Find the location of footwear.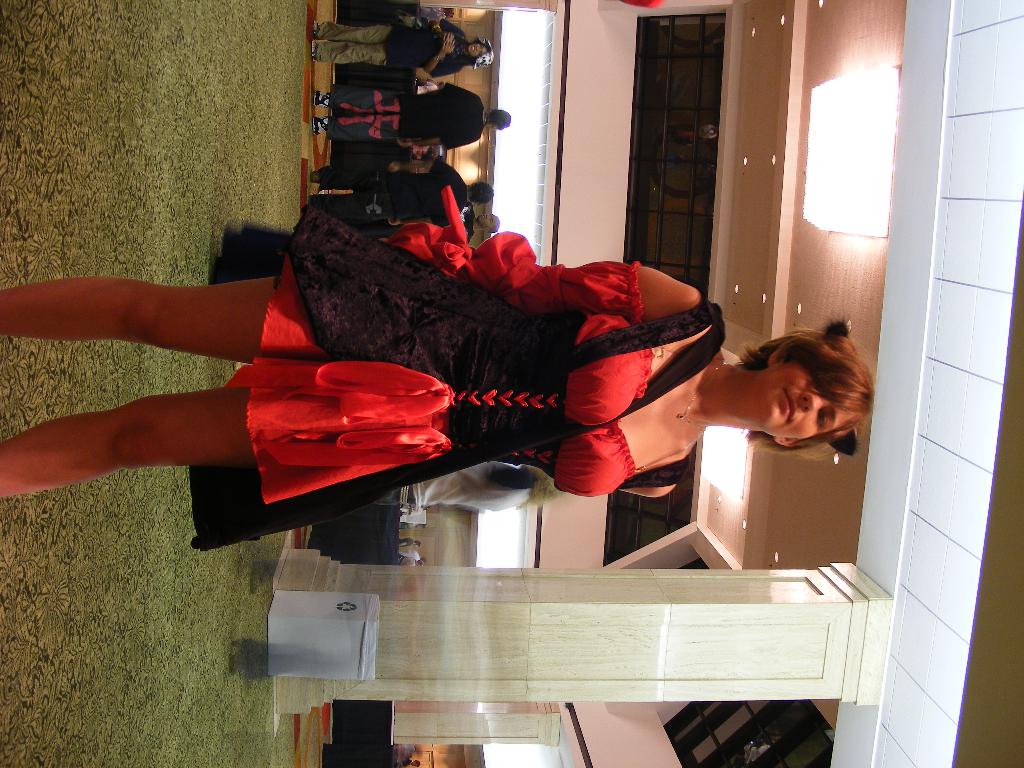
Location: [x1=313, y1=90, x2=328, y2=109].
